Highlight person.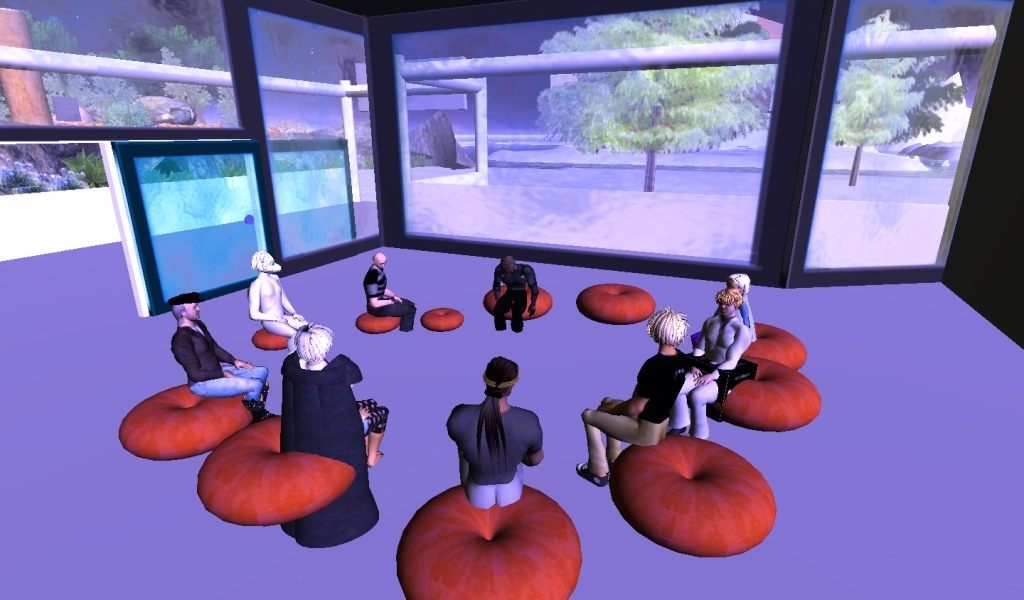
Highlighted region: (490,252,542,333).
